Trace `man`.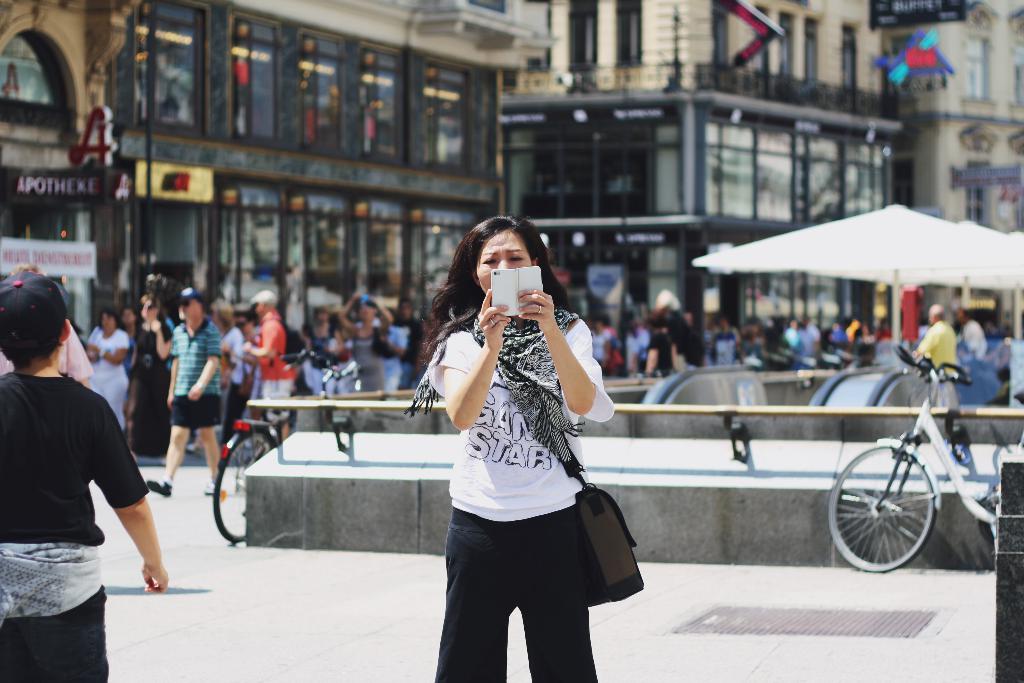
Traced to box(392, 294, 426, 386).
